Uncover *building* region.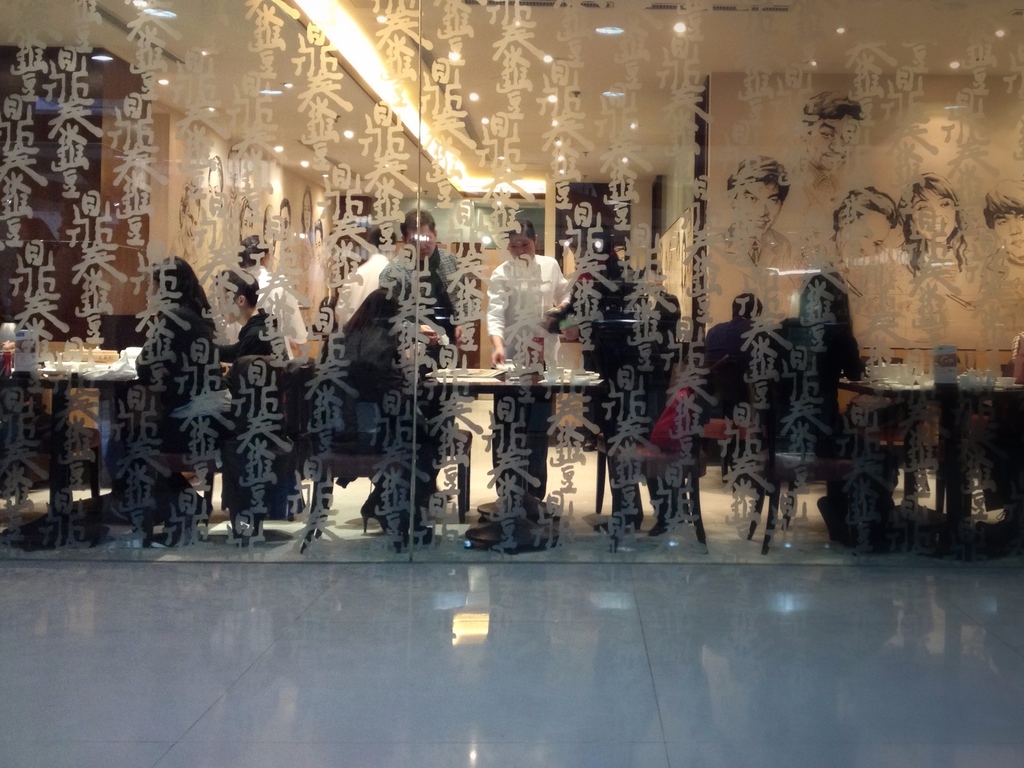
Uncovered: {"left": 0, "top": 0, "right": 1023, "bottom": 767}.
